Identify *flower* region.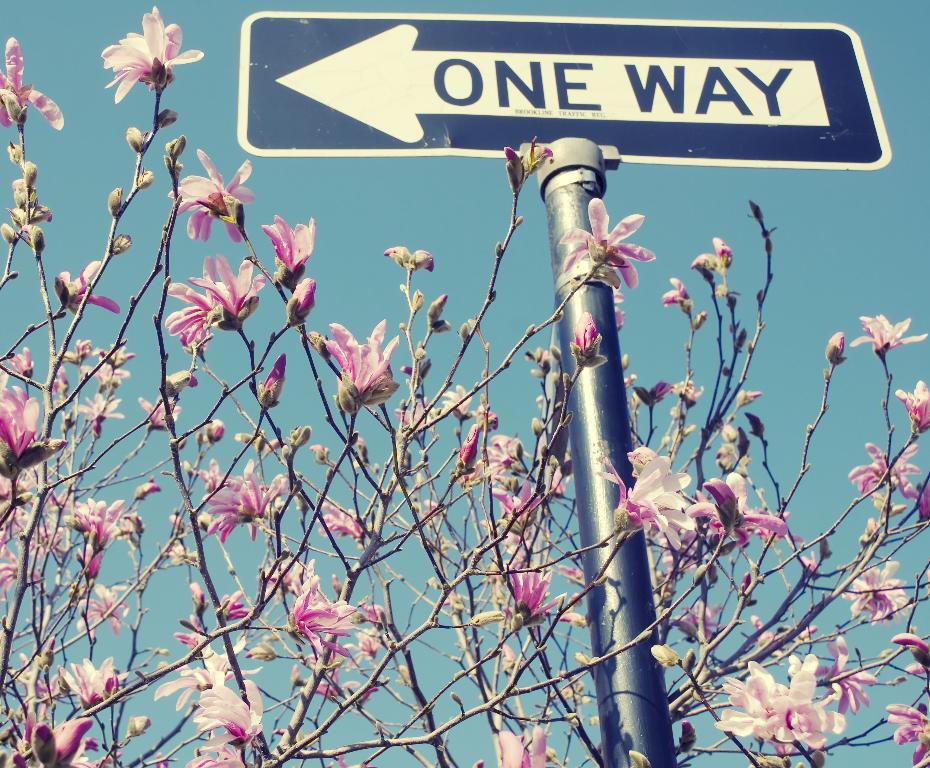
Region: crop(194, 688, 260, 745).
